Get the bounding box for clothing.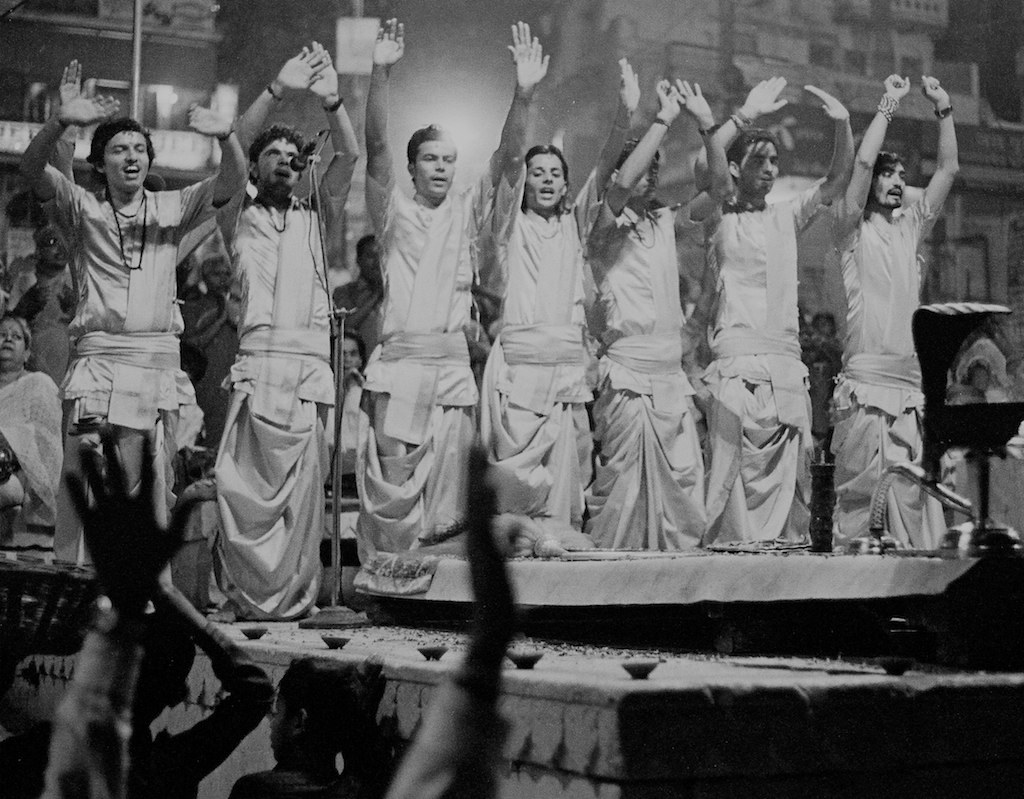
44/629/147/798.
